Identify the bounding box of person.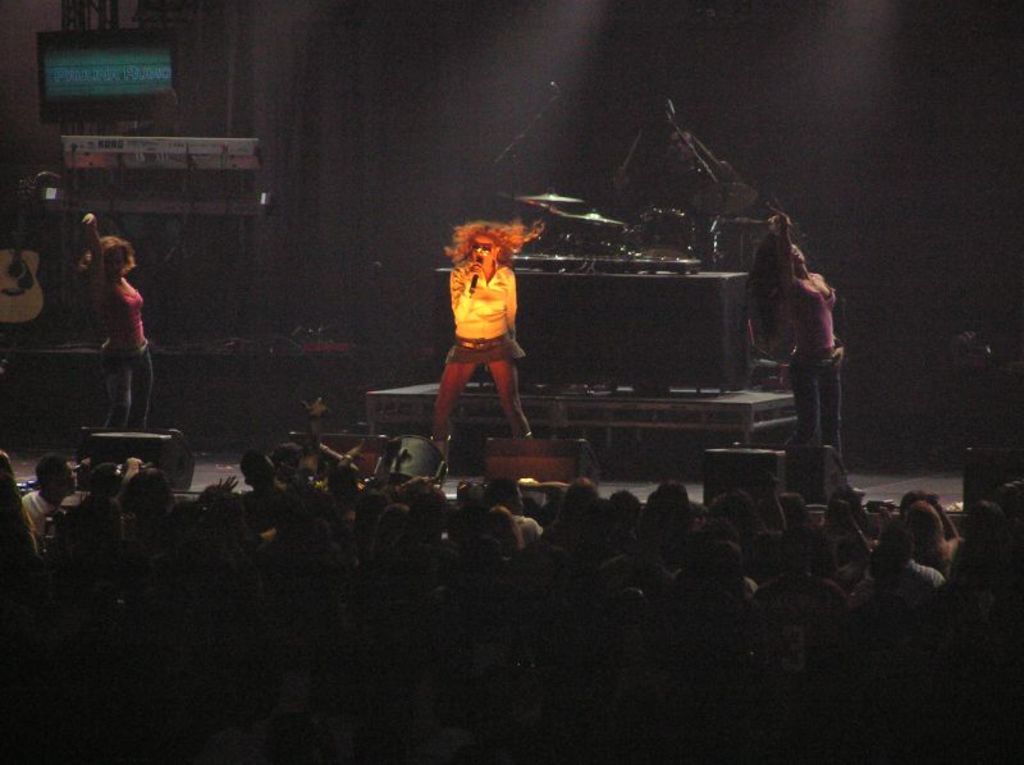
(left=69, top=216, right=151, bottom=434).
